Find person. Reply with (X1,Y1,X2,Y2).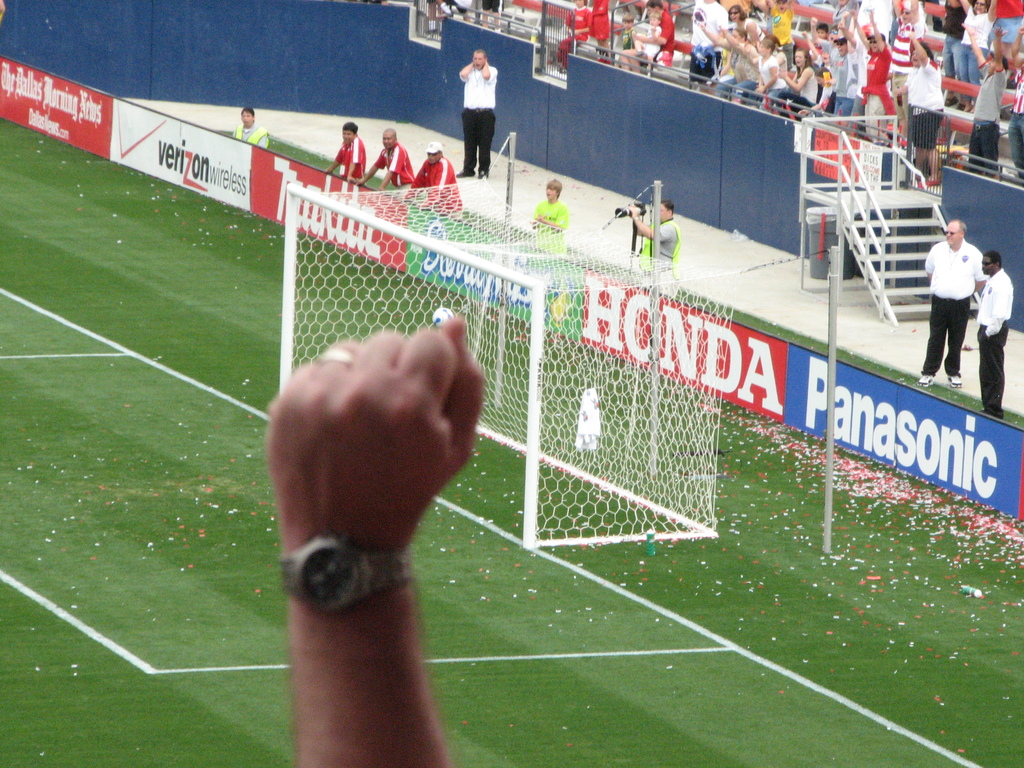
(228,106,276,148).
